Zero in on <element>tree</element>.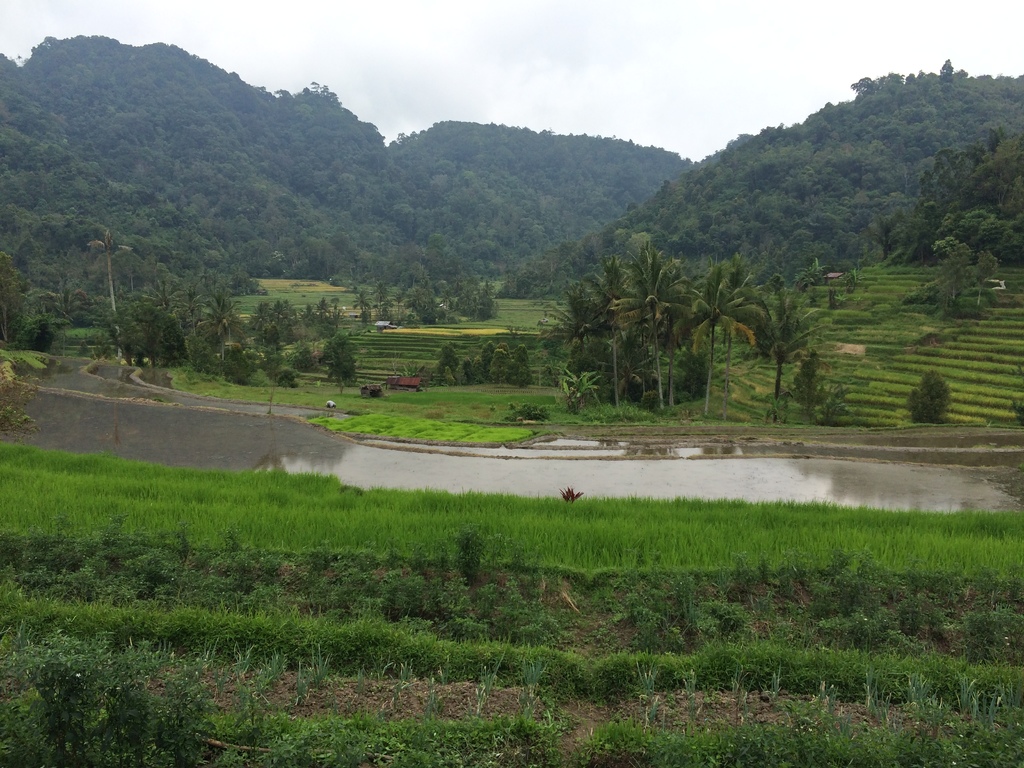
Zeroed in: (x1=370, y1=280, x2=390, y2=321).
